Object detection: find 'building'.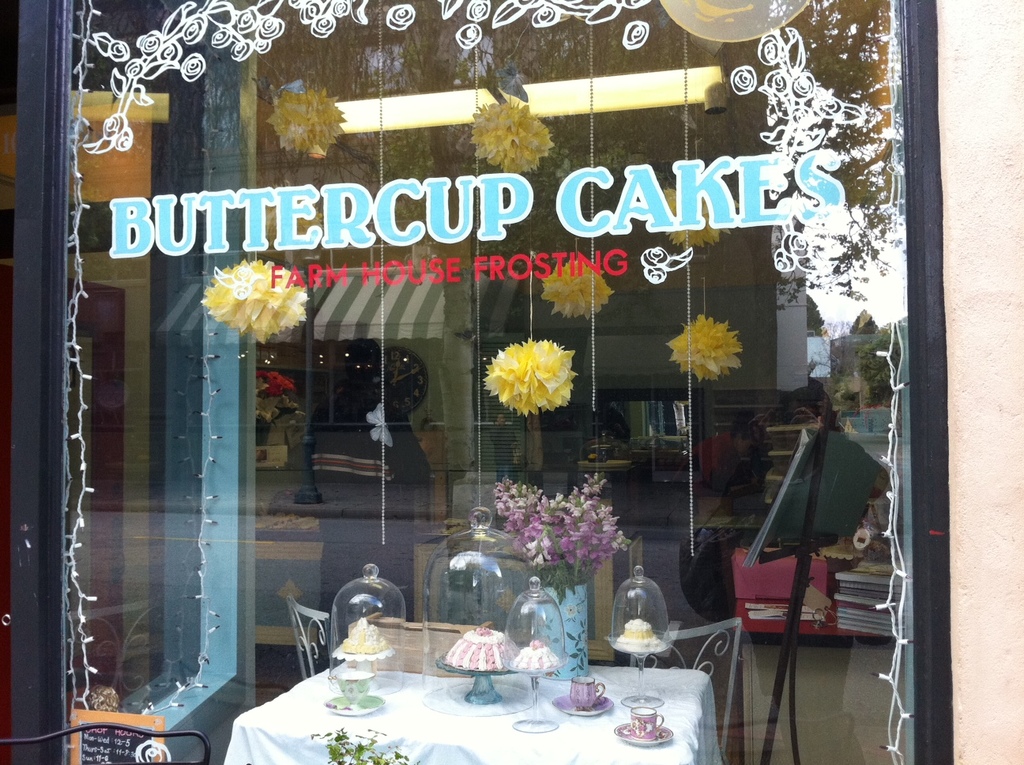
[0,0,1023,764].
